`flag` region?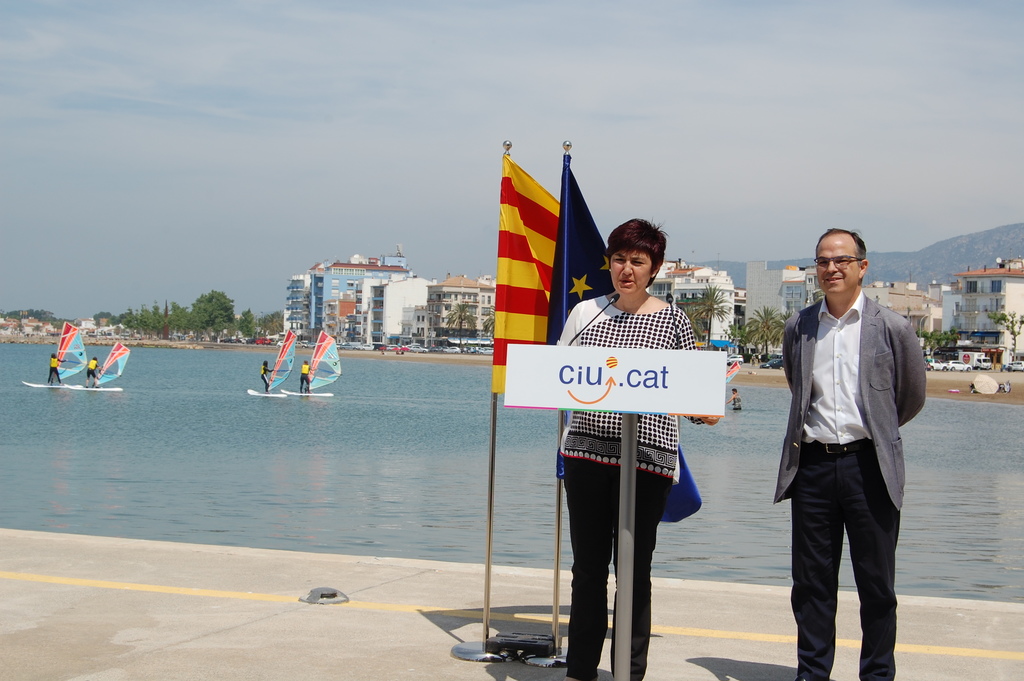
box=[496, 151, 559, 397]
